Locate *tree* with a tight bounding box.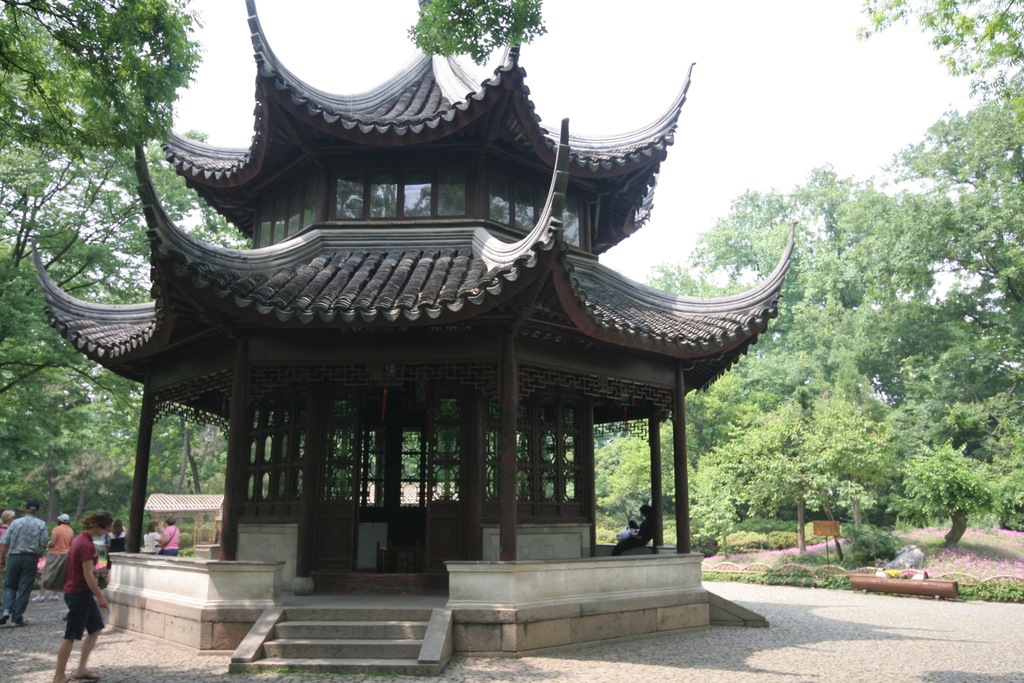
box(399, 0, 543, 60).
